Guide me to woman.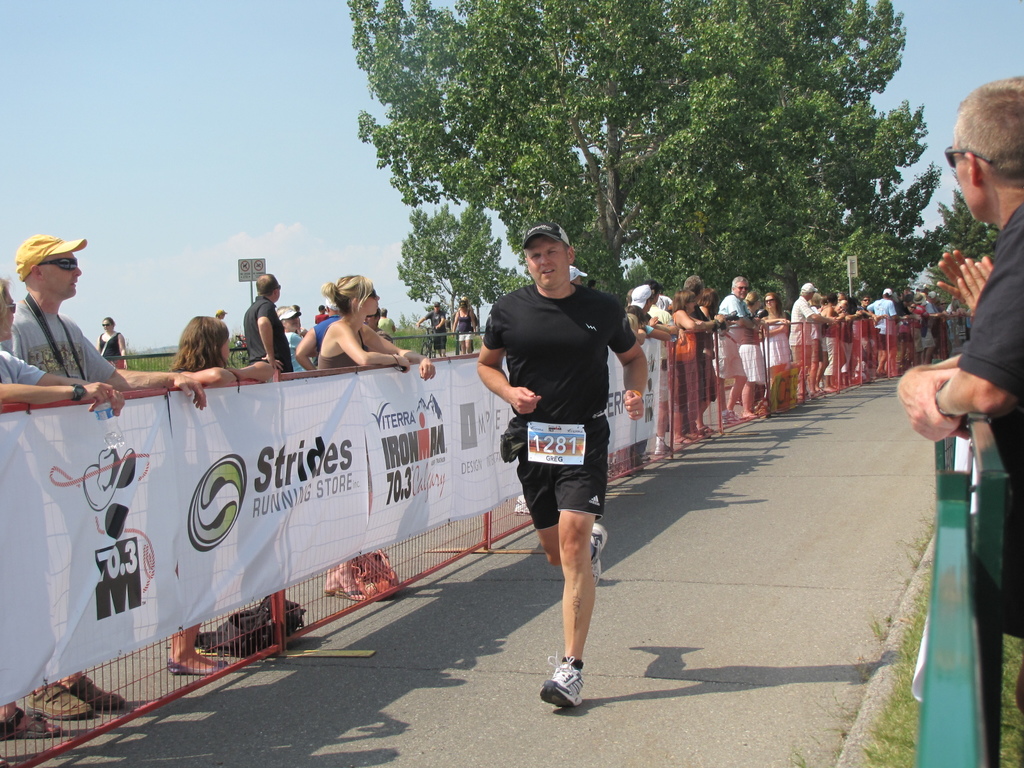
Guidance: locate(760, 295, 798, 410).
